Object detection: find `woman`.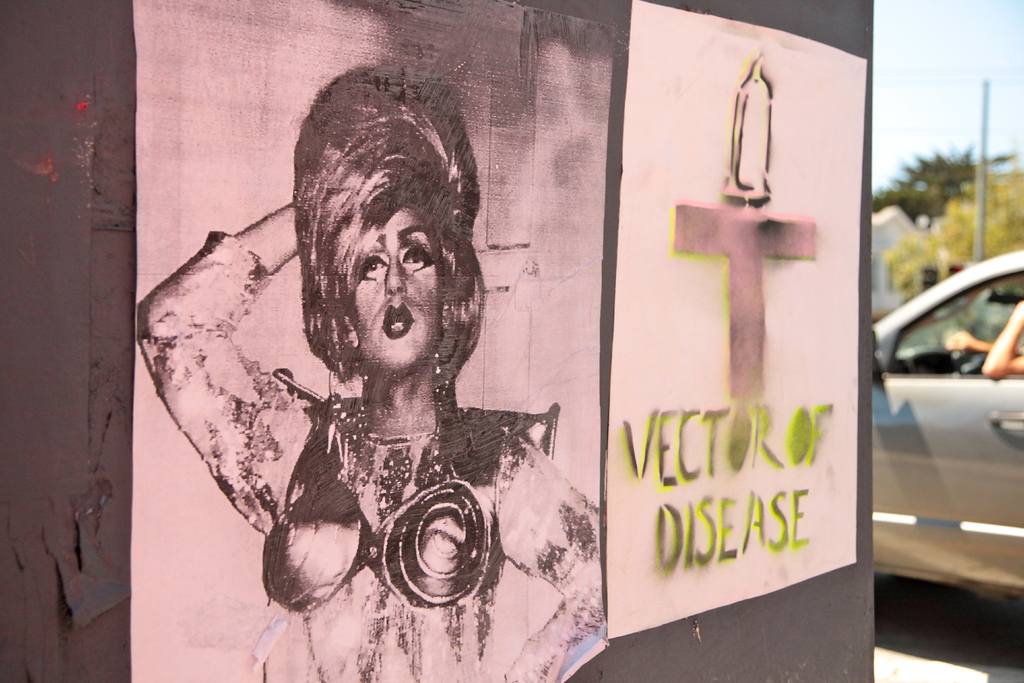
box(209, 67, 568, 667).
